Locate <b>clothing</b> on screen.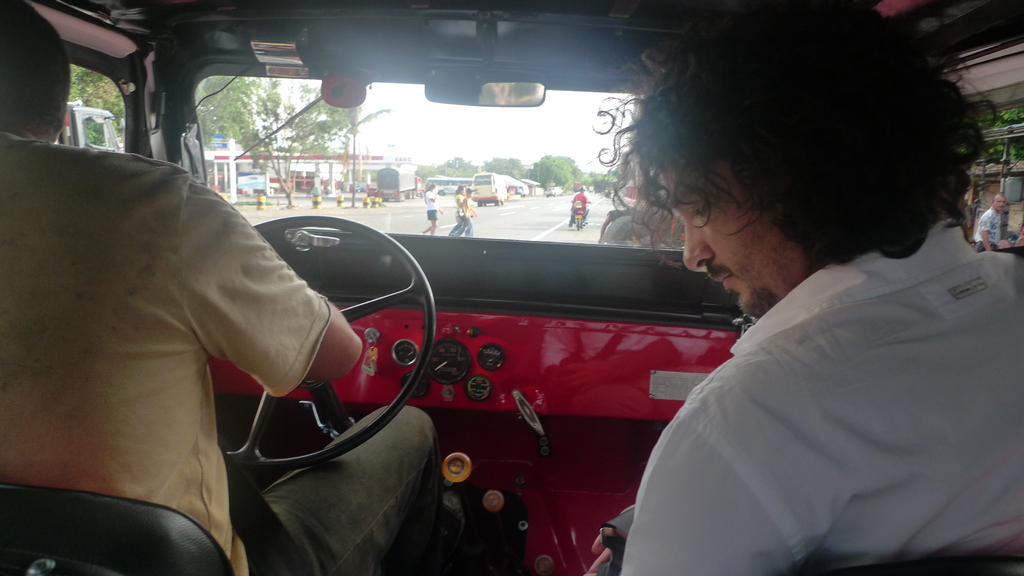
On screen at pyautogui.locateOnScreen(570, 191, 593, 229).
